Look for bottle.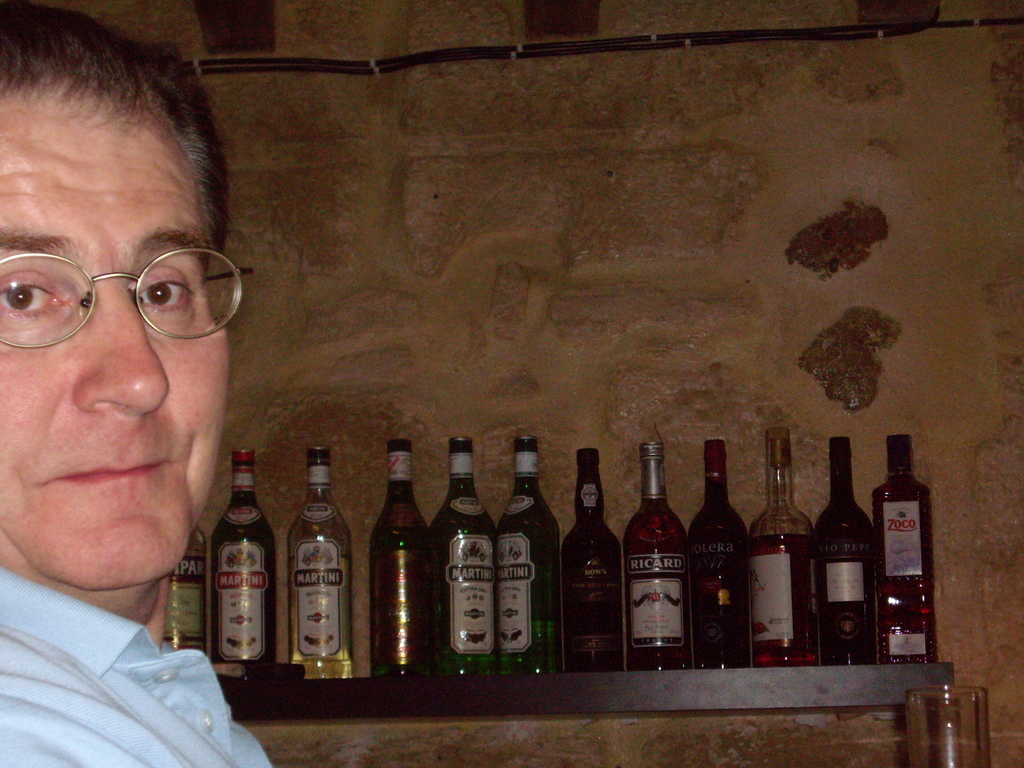
Found: <box>563,492,627,660</box>.
